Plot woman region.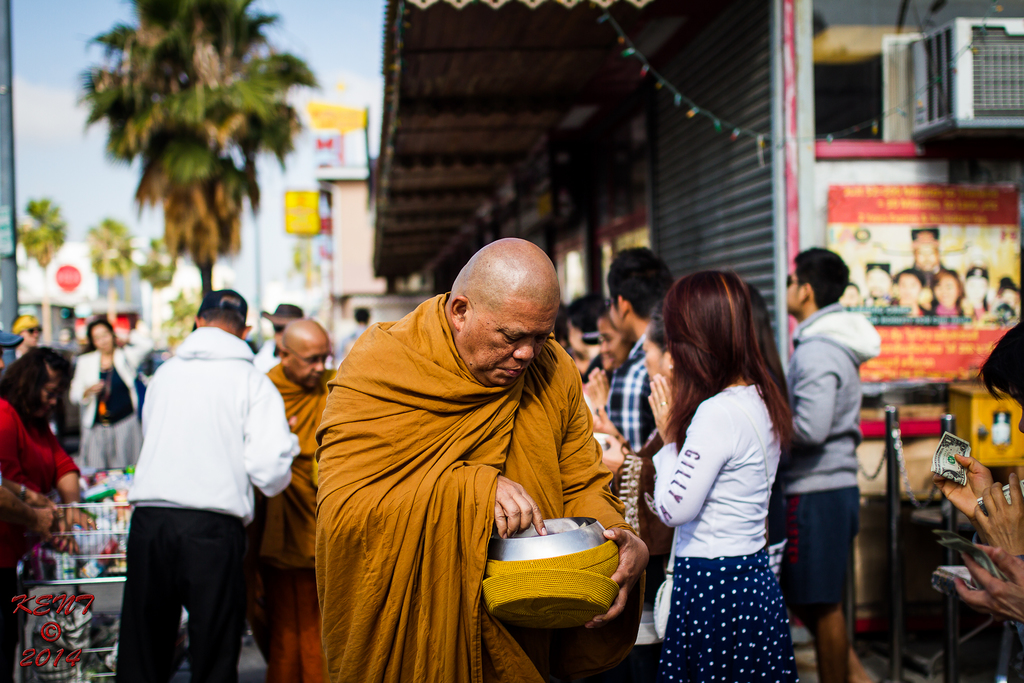
Plotted at (left=0, top=347, right=107, bottom=595).
